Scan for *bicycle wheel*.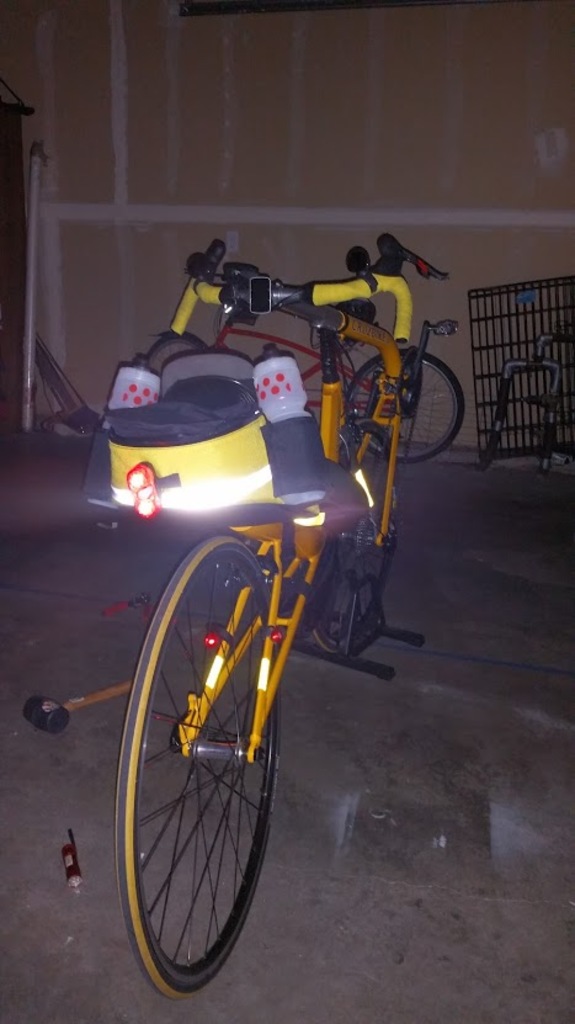
Scan result: region(350, 347, 468, 468).
